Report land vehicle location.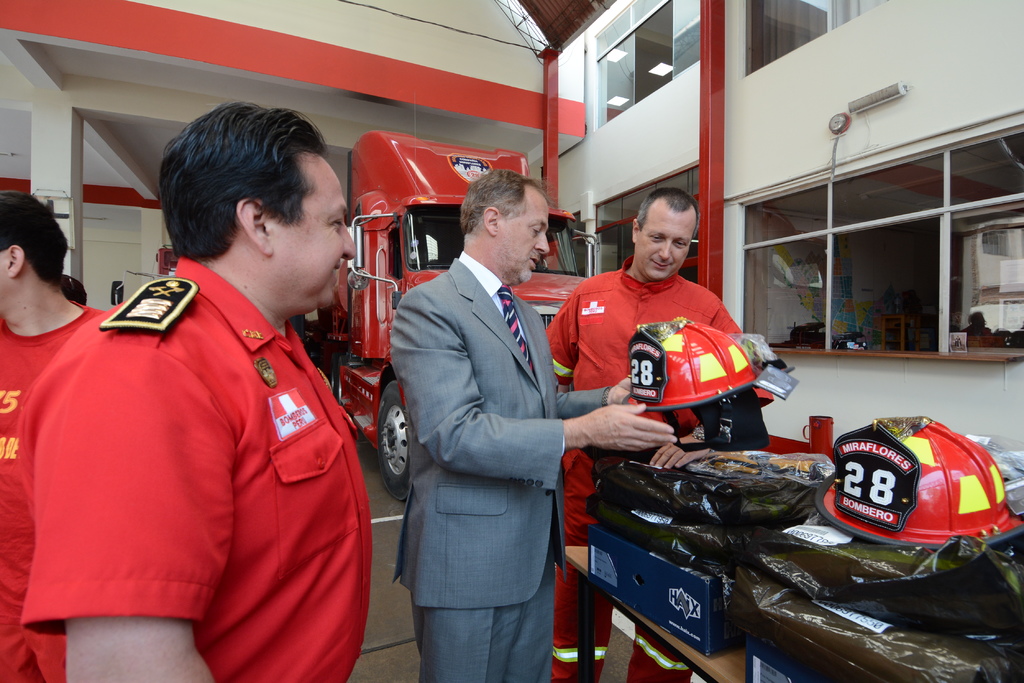
Report: 296, 139, 604, 494.
